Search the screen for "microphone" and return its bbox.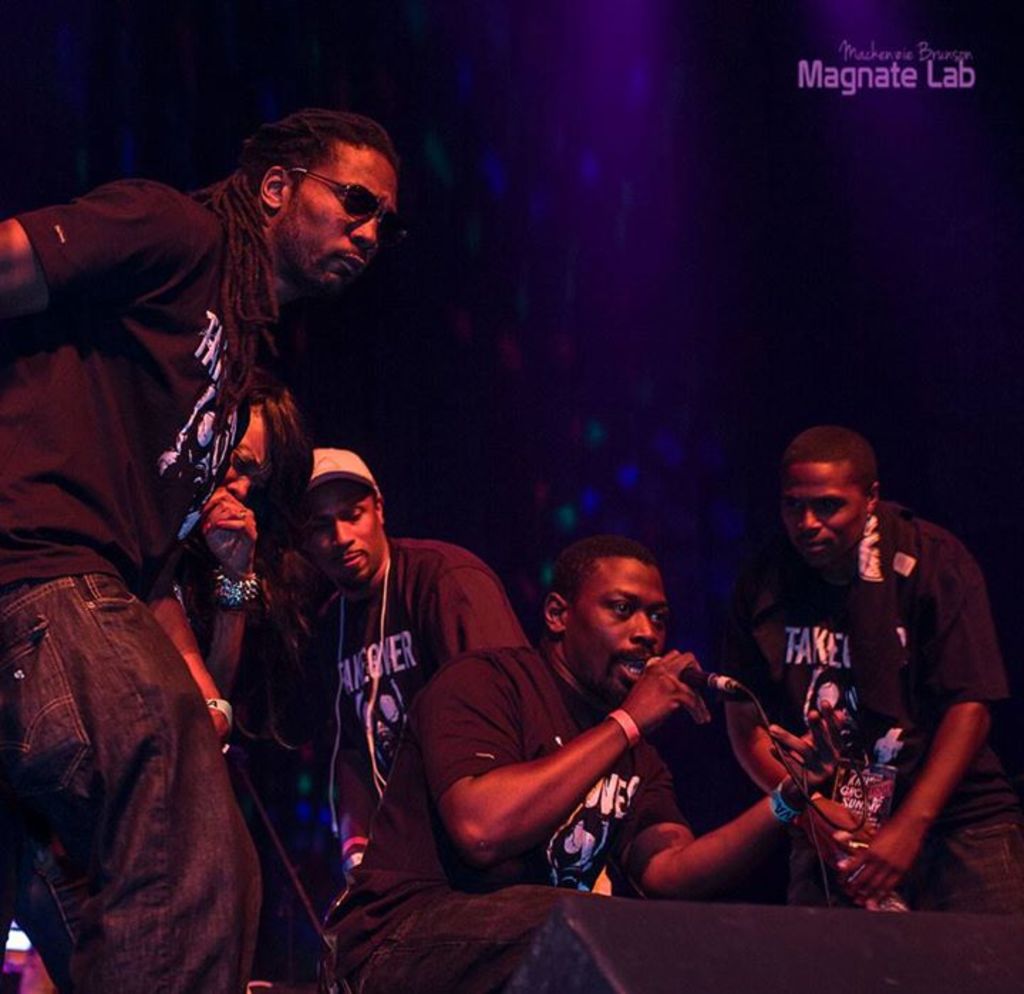
Found: 681 666 752 701.
